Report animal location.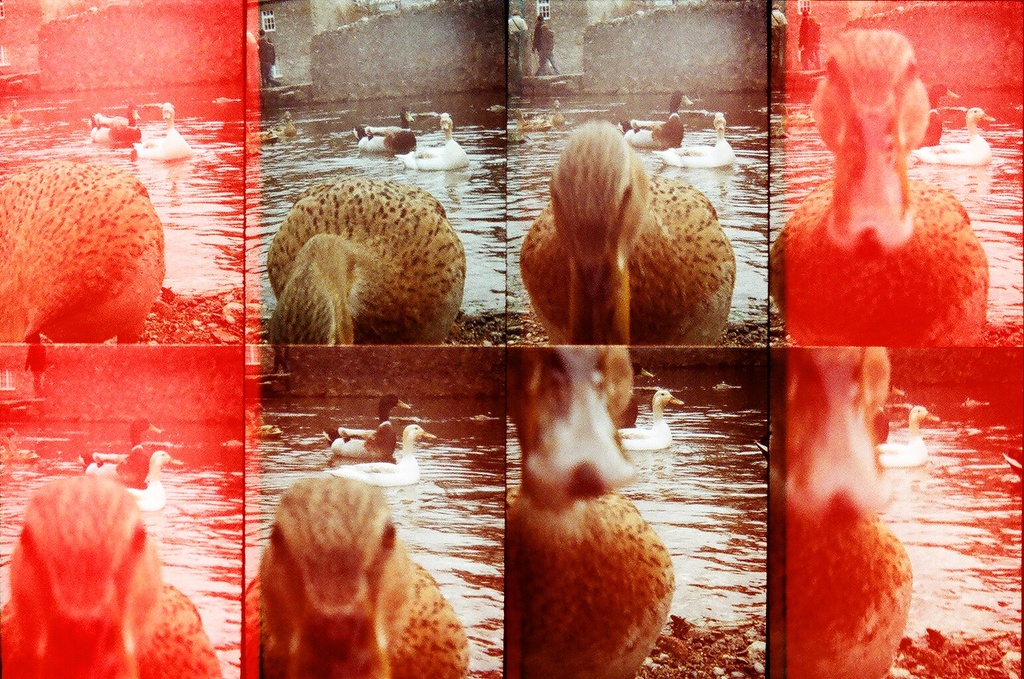
Report: locate(647, 105, 737, 168).
